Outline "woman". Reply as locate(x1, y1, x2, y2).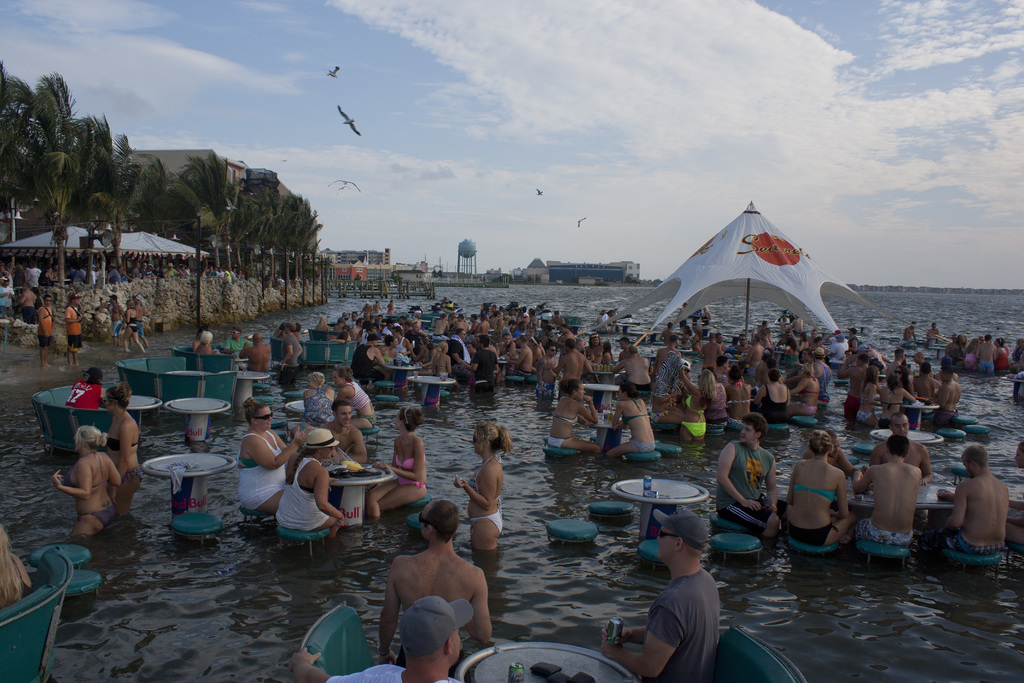
locate(675, 325, 694, 343).
